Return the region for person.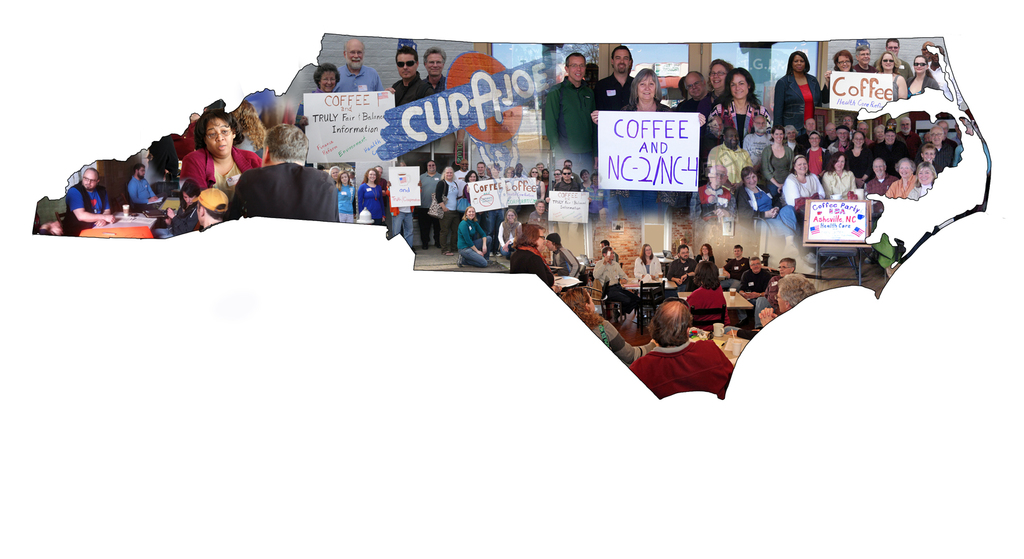
select_region(595, 46, 635, 213).
